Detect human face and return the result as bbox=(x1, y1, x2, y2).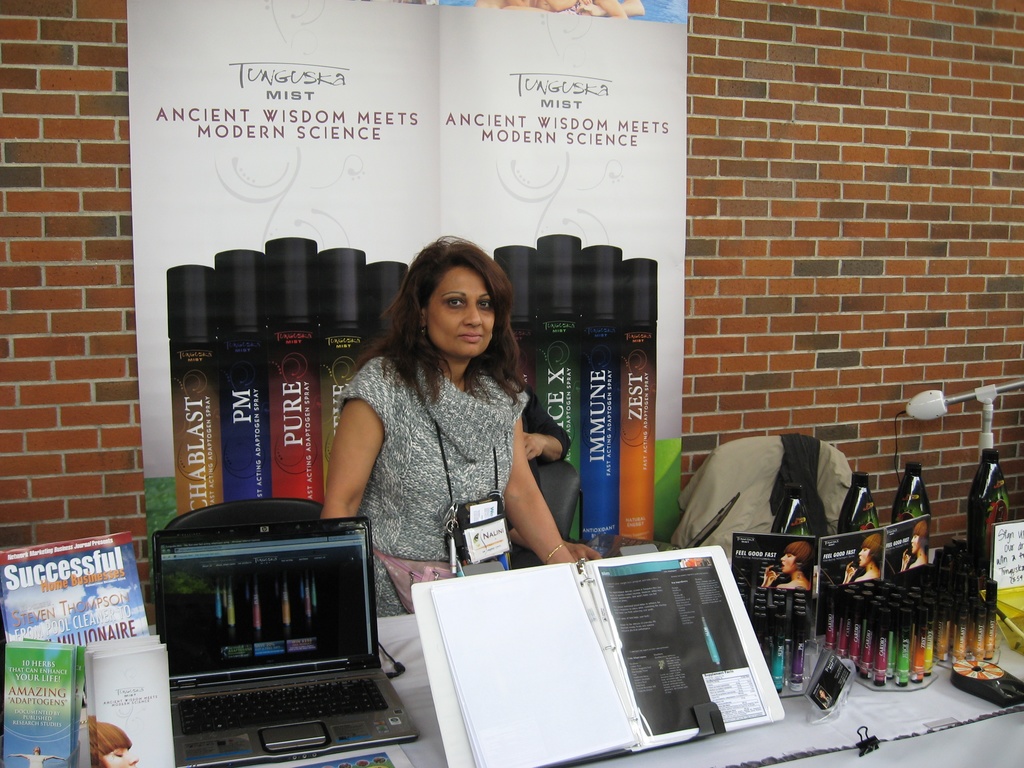
bbox=(426, 260, 495, 357).
